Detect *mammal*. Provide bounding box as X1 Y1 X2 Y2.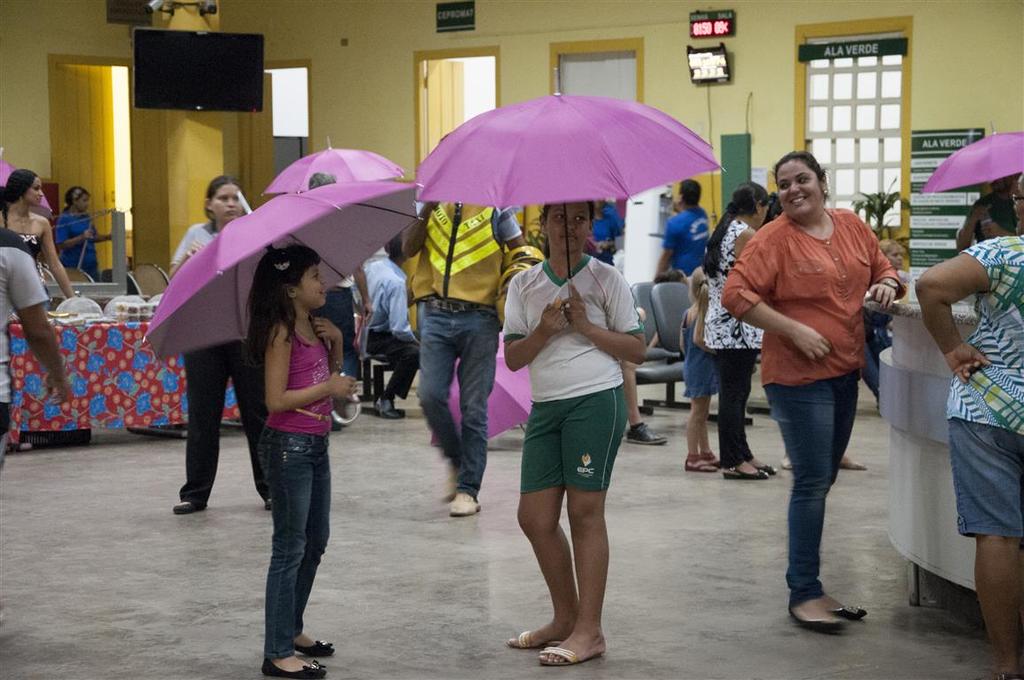
780 452 863 469.
